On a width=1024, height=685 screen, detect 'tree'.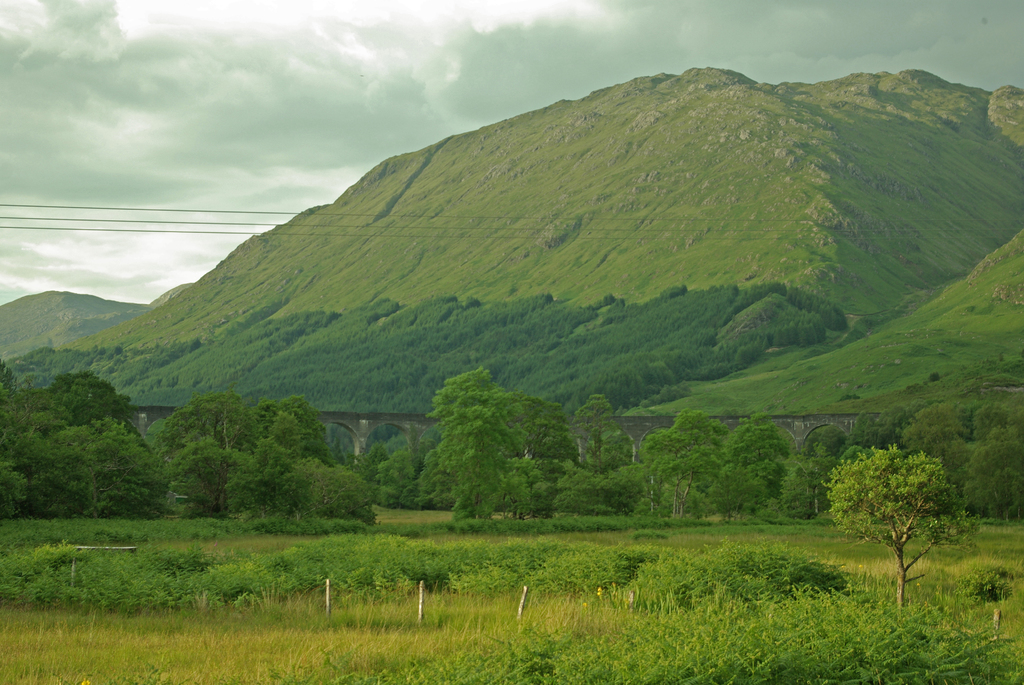
bbox=[898, 399, 984, 493].
